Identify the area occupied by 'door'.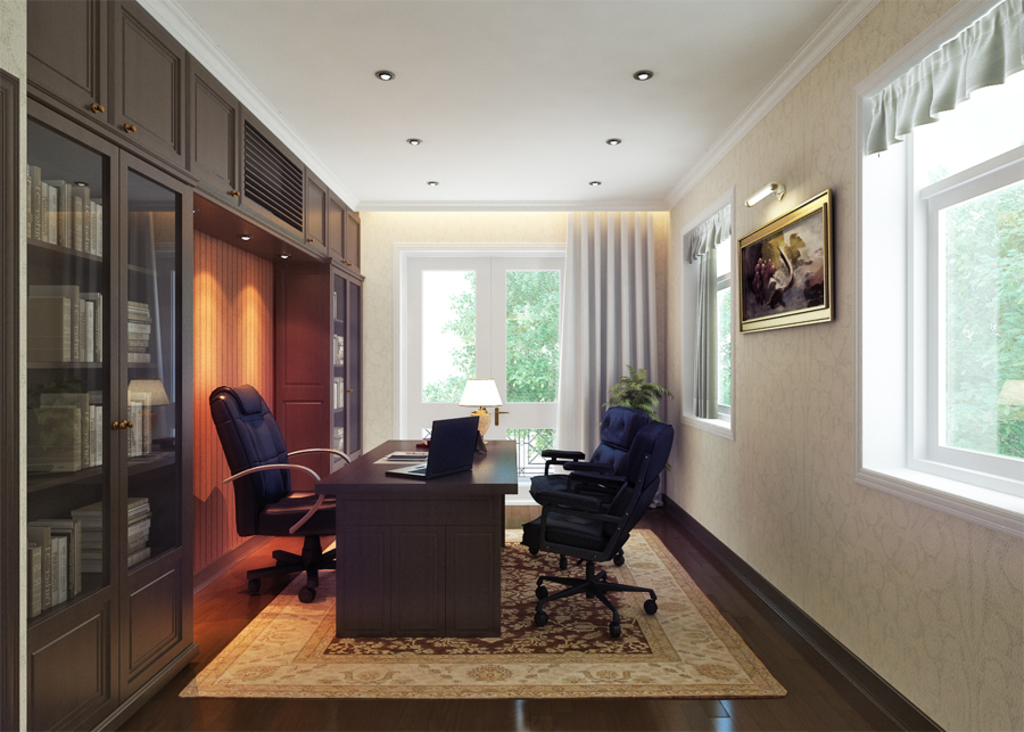
Area: pyautogui.locateOnScreen(34, 106, 206, 727).
